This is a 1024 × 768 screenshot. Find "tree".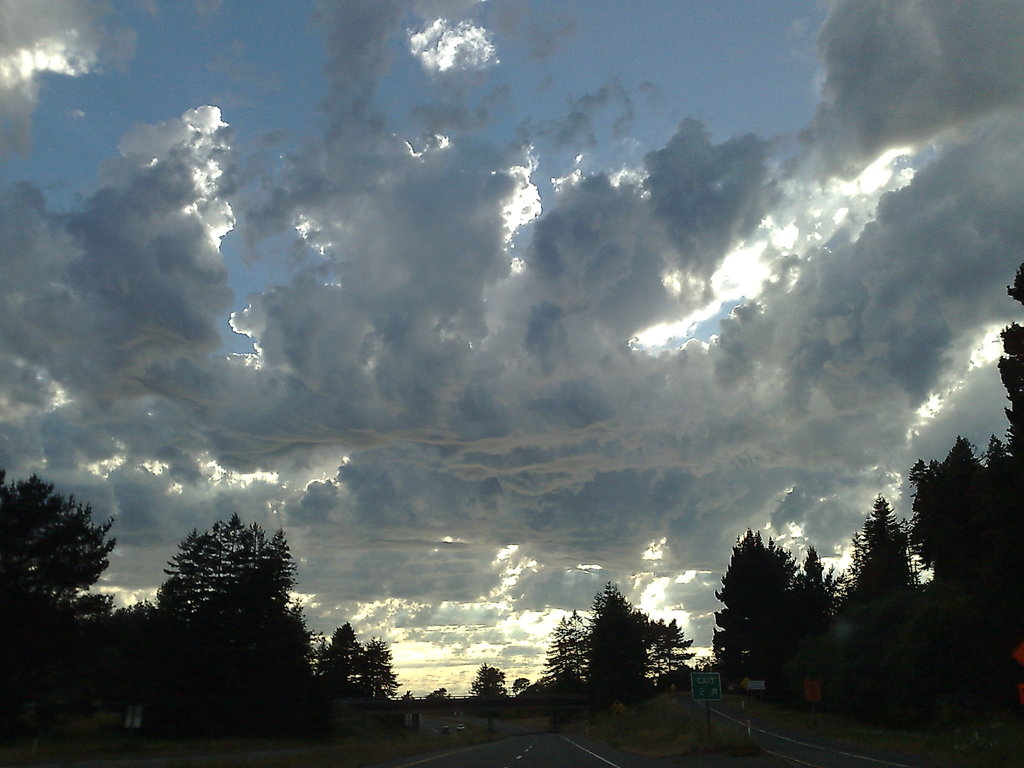
Bounding box: l=470, t=666, r=506, b=700.
